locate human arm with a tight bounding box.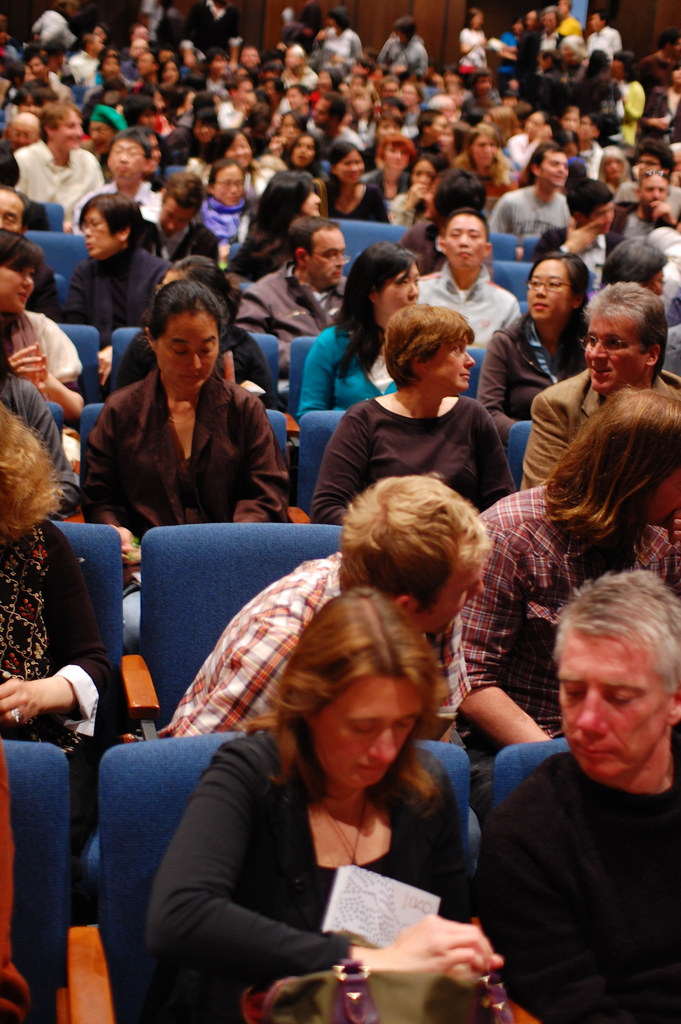
crop(648, 199, 678, 230).
